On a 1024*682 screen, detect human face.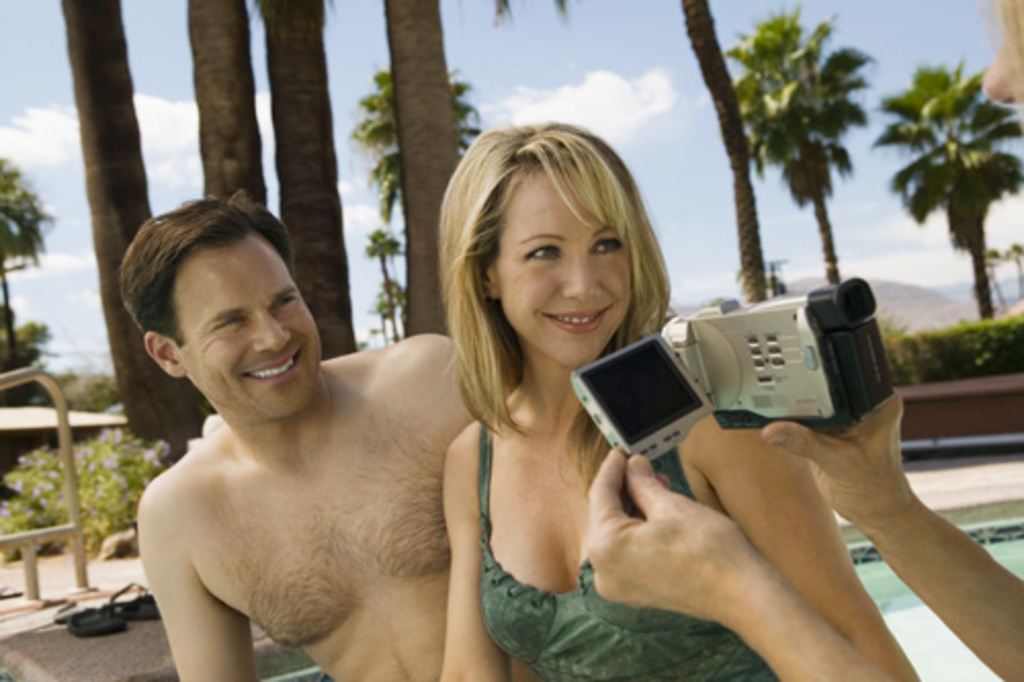
(left=178, top=242, right=328, bottom=418).
